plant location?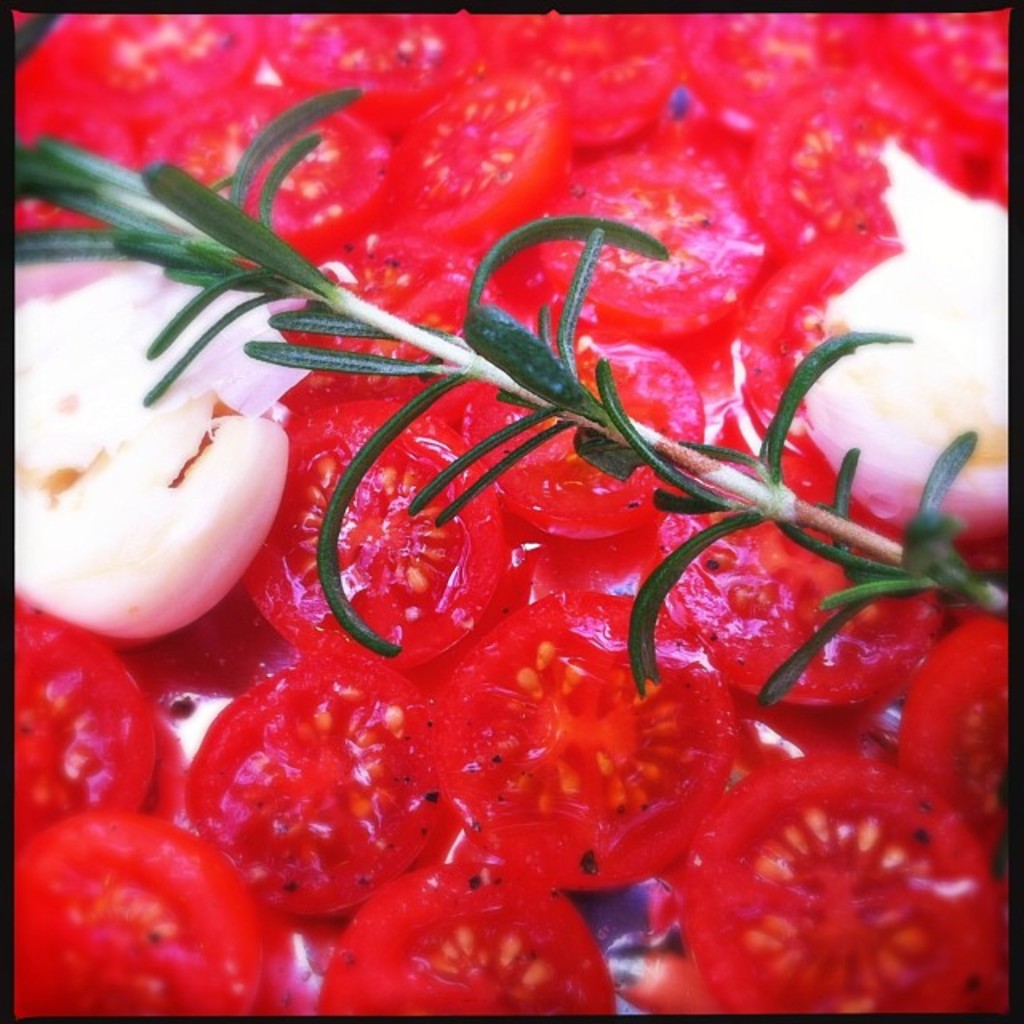
x1=6, y1=67, x2=1021, y2=744
